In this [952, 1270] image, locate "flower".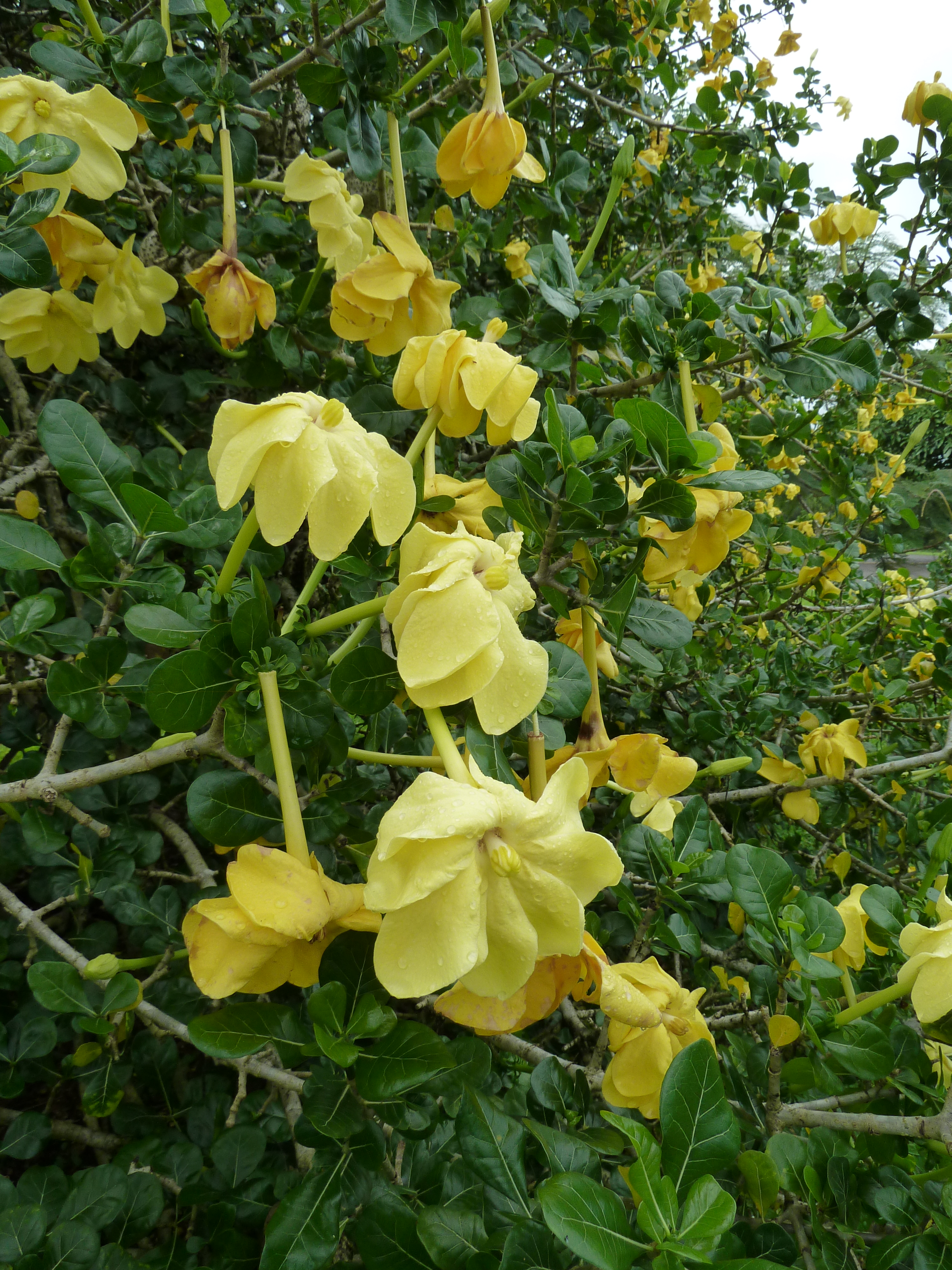
Bounding box: box(0, 24, 43, 70).
